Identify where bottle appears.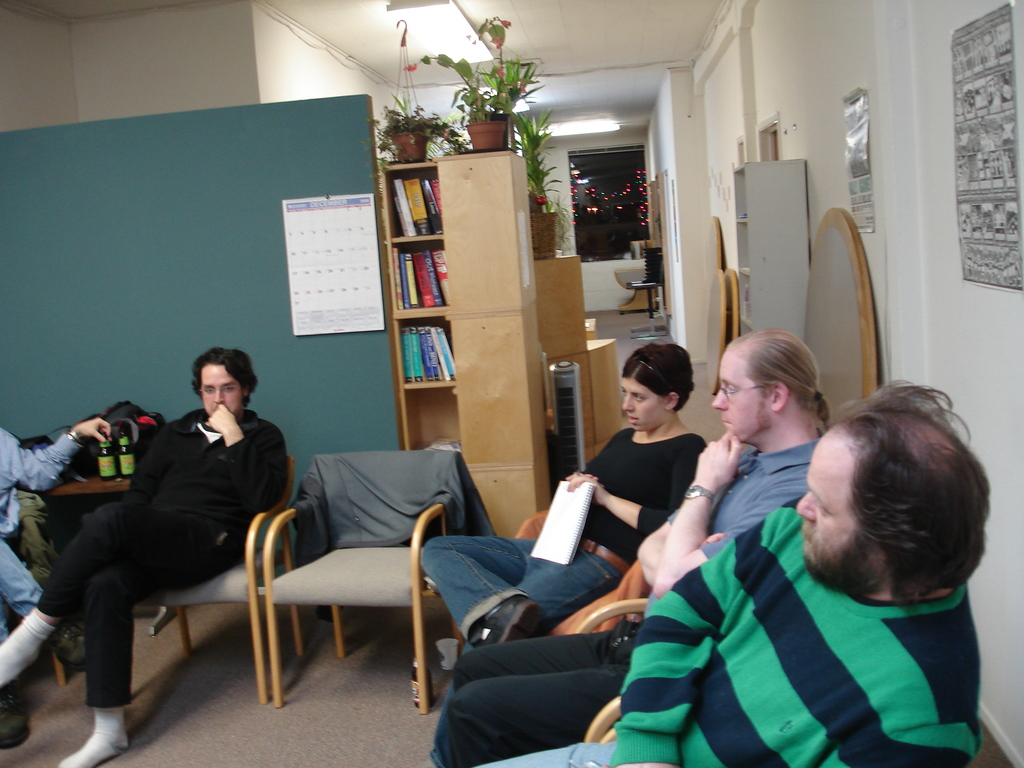
Appears at bbox=[116, 426, 133, 482].
